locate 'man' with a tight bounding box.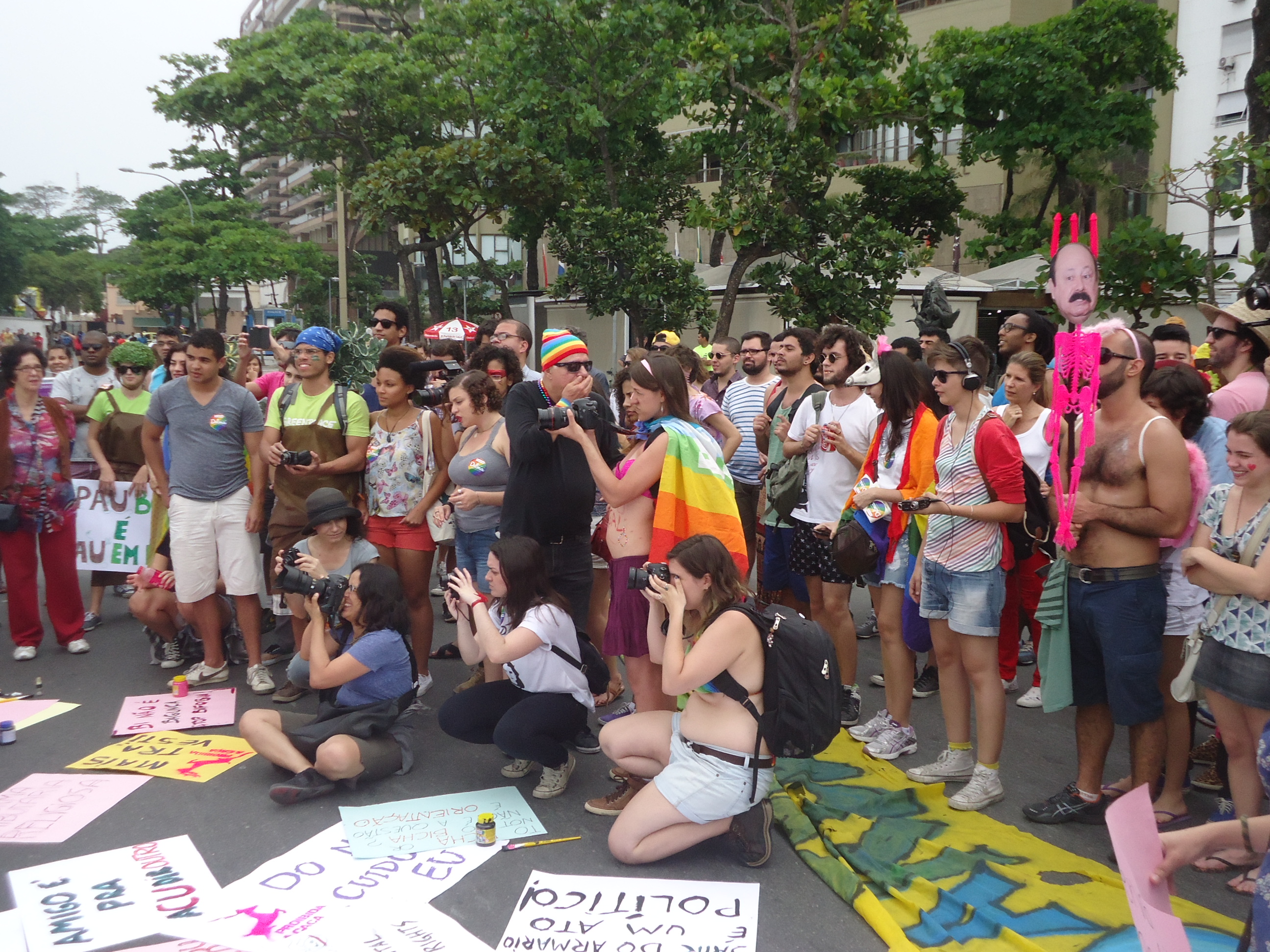
x1=317, y1=161, x2=335, y2=174.
